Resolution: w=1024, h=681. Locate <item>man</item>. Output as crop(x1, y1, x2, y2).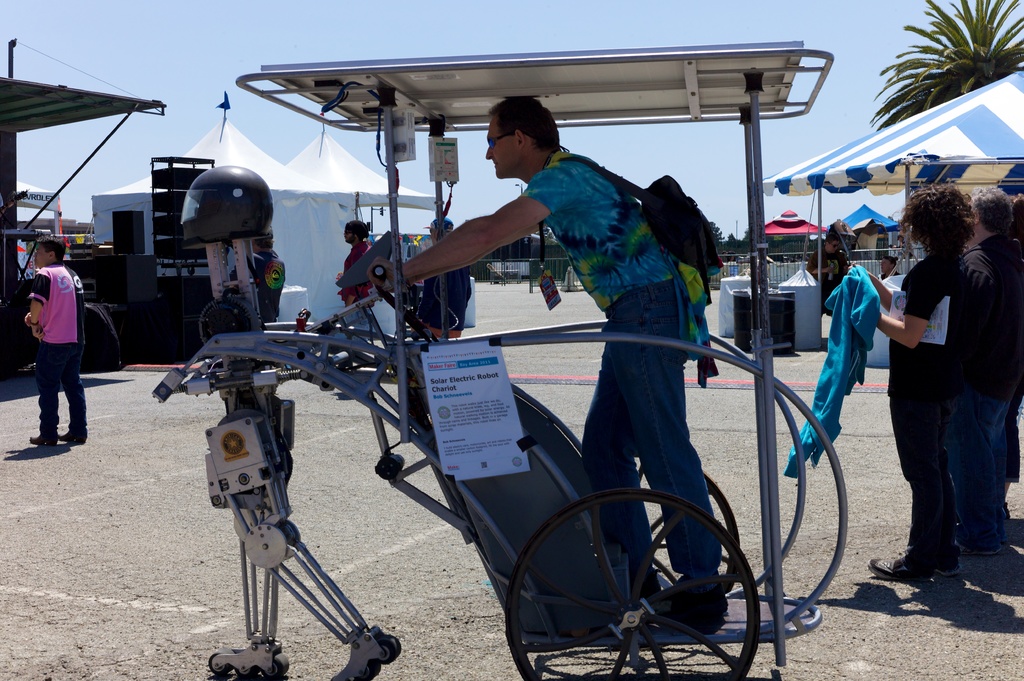
crop(12, 237, 90, 457).
